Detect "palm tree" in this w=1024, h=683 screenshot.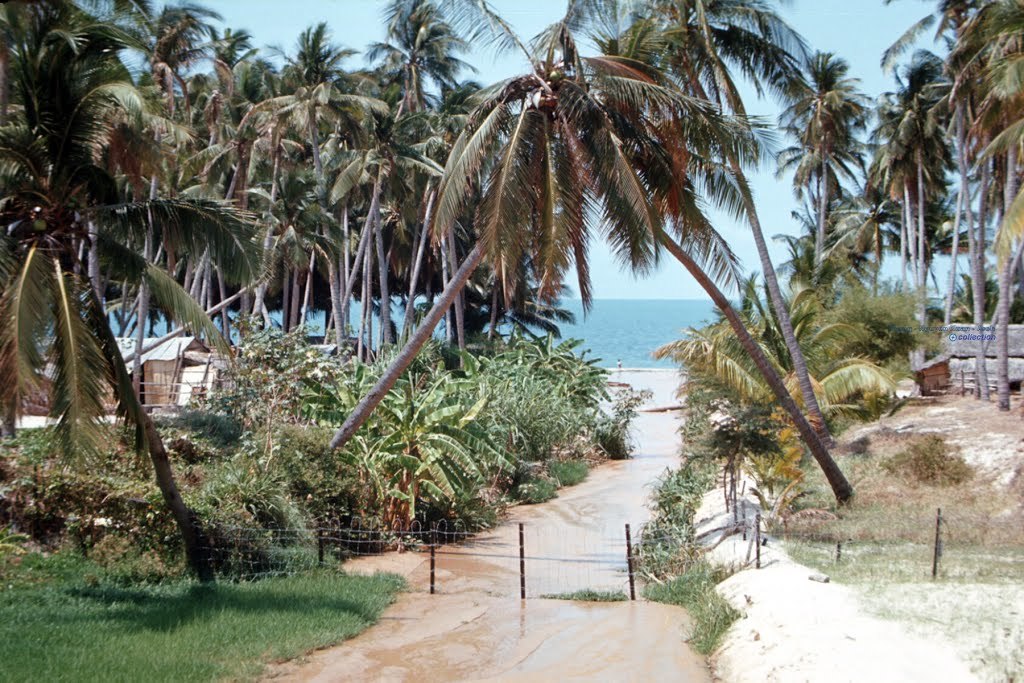
Detection: x1=365 y1=80 x2=460 y2=327.
